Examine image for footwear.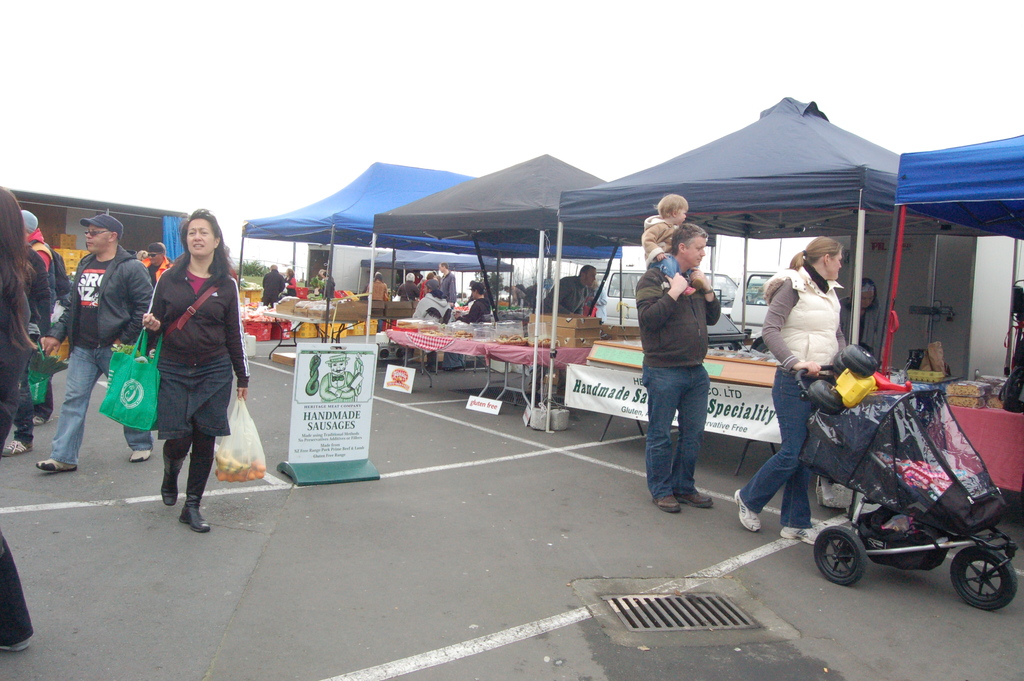
Examination result: (674,488,708,509).
